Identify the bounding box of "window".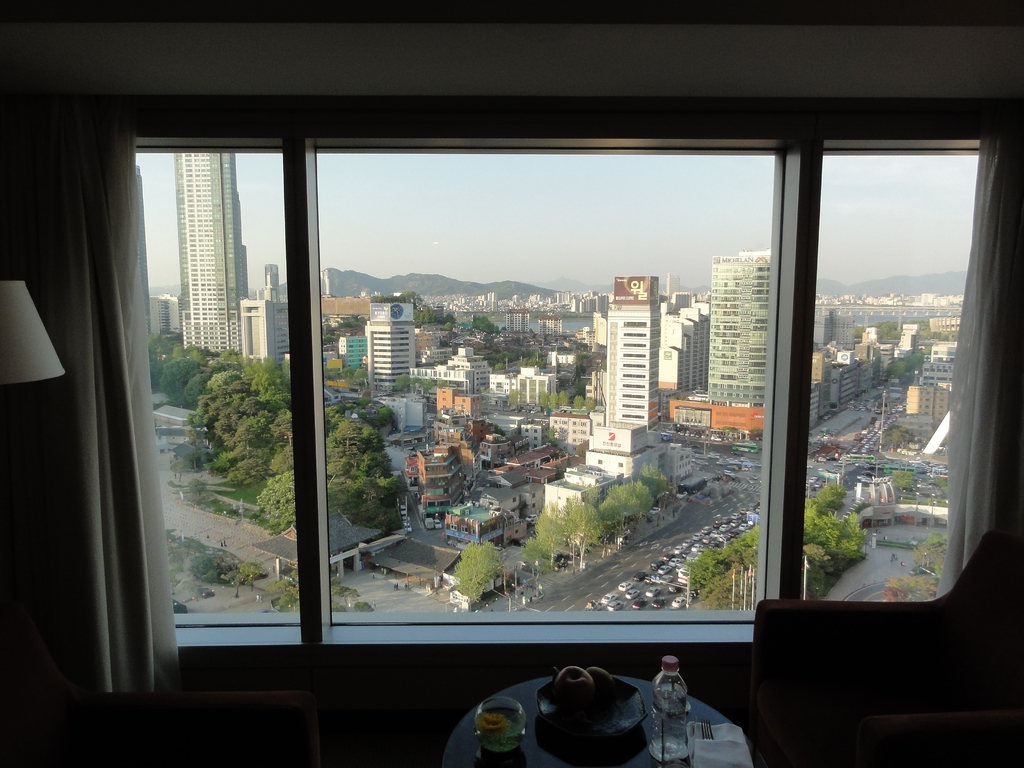
<box>620,352,644,356</box>.
